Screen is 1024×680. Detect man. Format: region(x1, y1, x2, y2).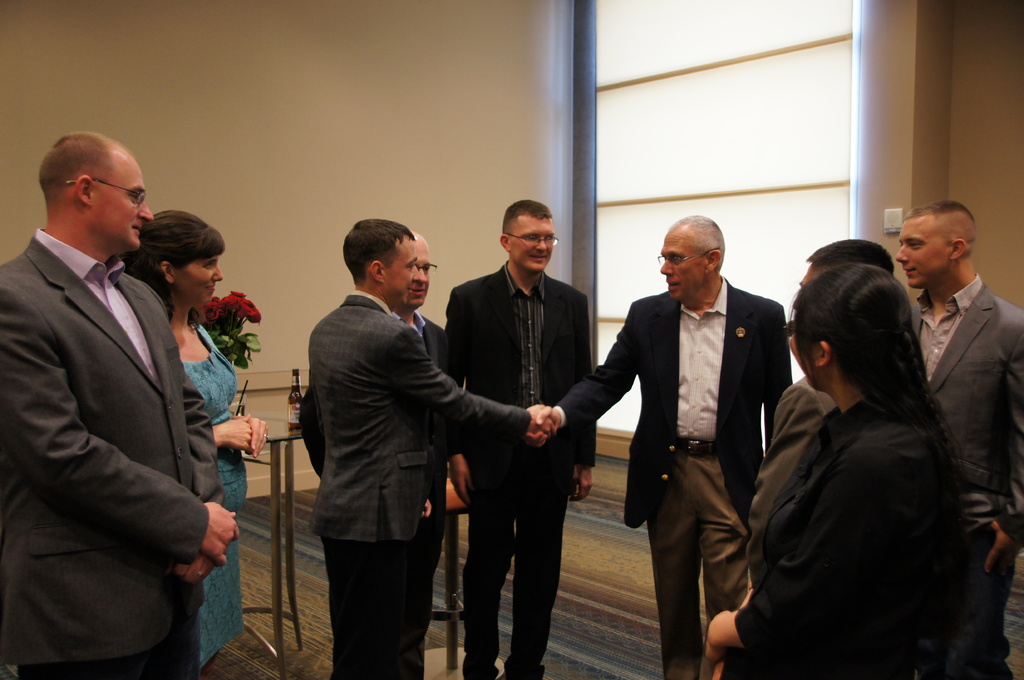
region(299, 229, 454, 679).
